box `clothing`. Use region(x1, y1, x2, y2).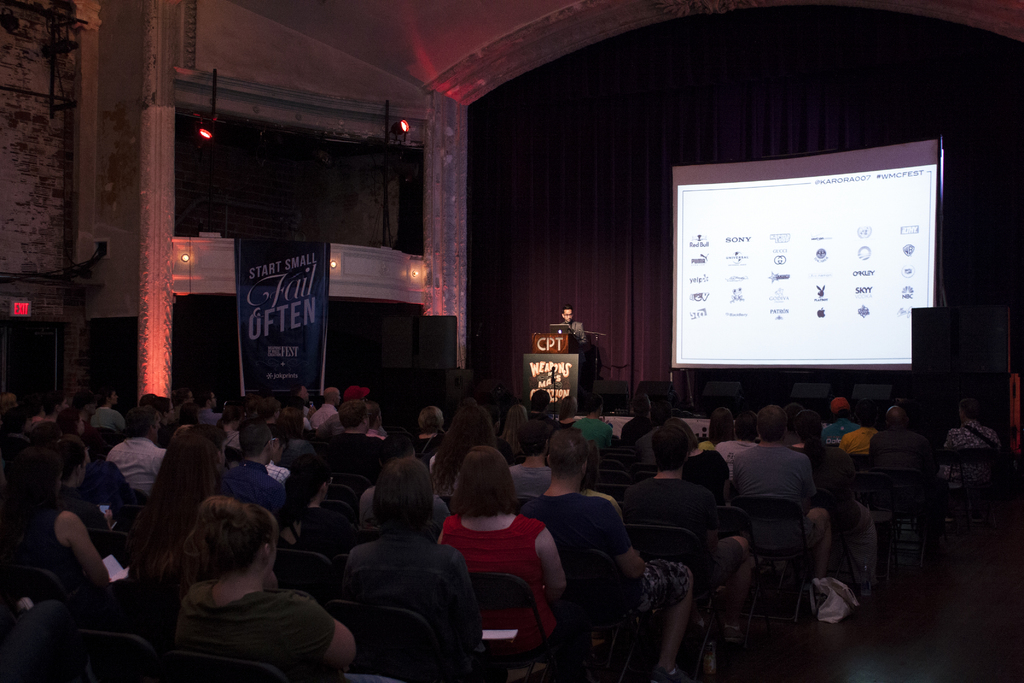
region(101, 438, 168, 502).
